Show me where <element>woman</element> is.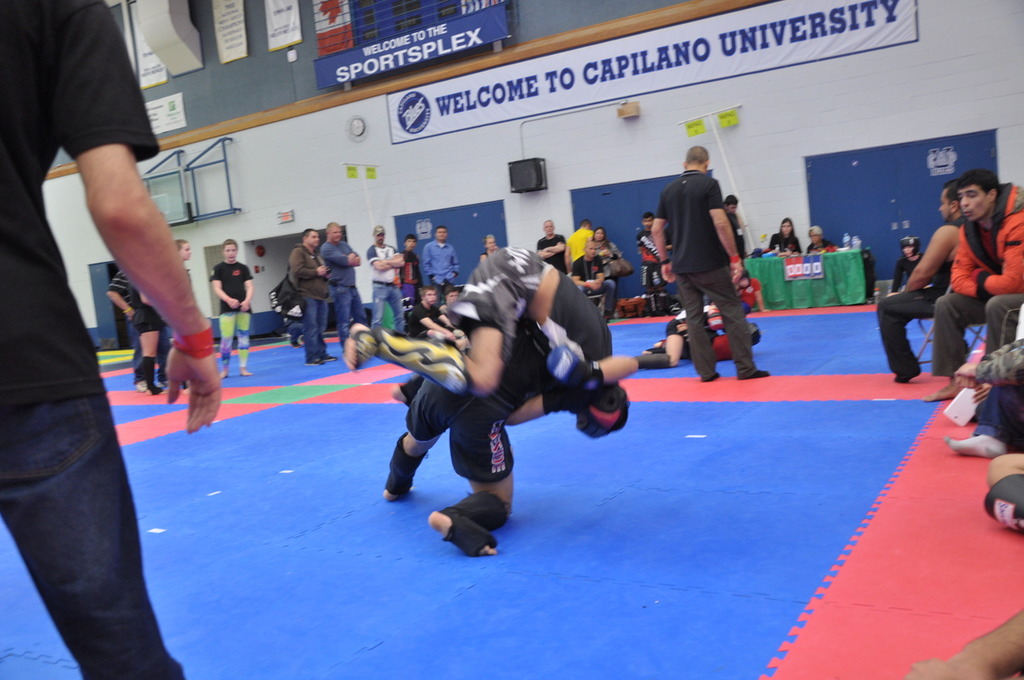
<element>woman</element> is at bbox=(760, 211, 805, 255).
